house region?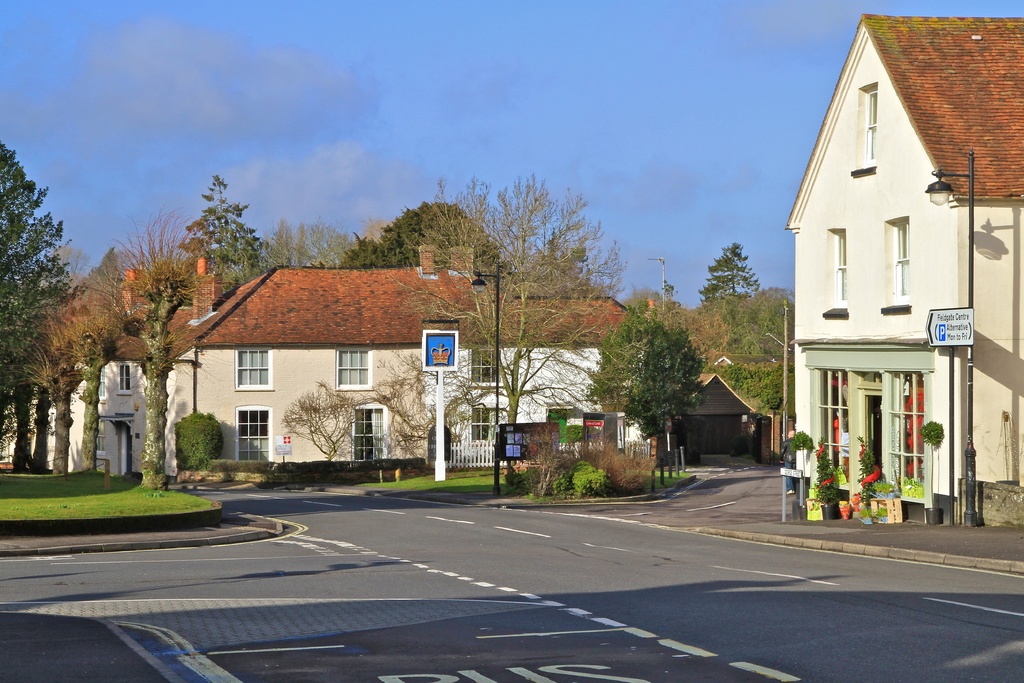
[left=40, top=372, right=97, bottom=472]
